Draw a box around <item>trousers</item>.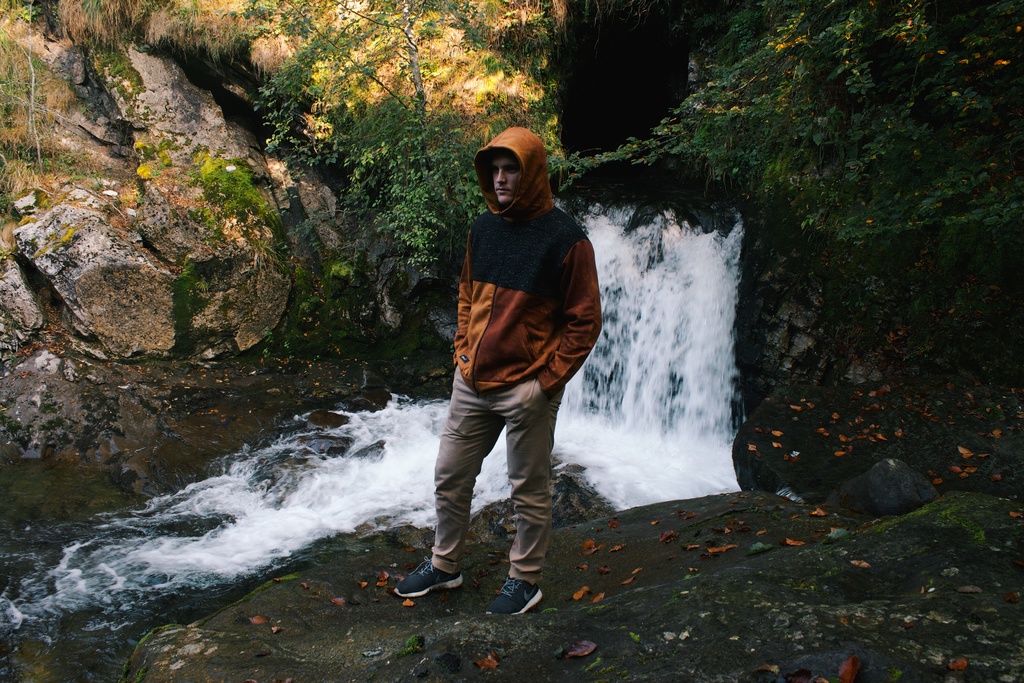
pyautogui.locateOnScreen(431, 376, 570, 589).
